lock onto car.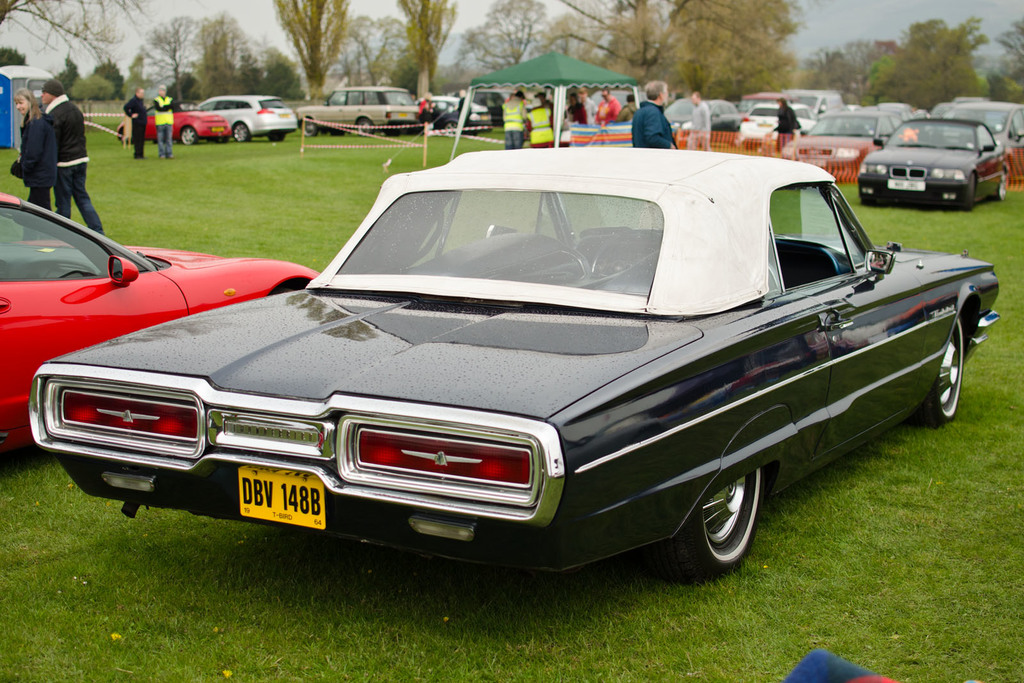
Locked: [left=856, top=120, right=1014, bottom=207].
